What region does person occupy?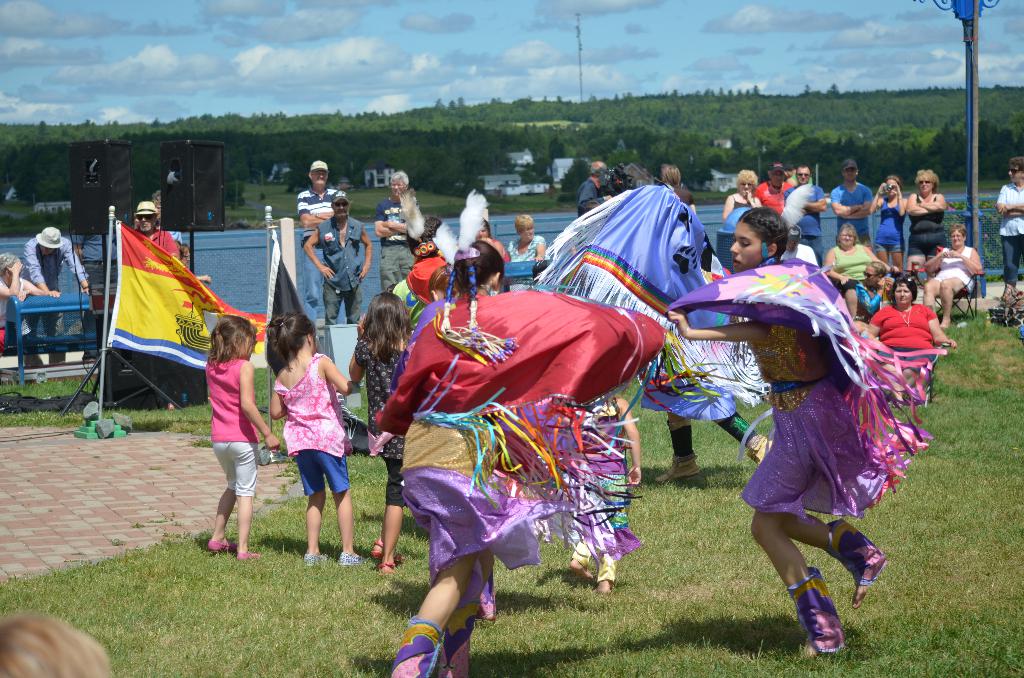
detection(26, 223, 89, 368).
